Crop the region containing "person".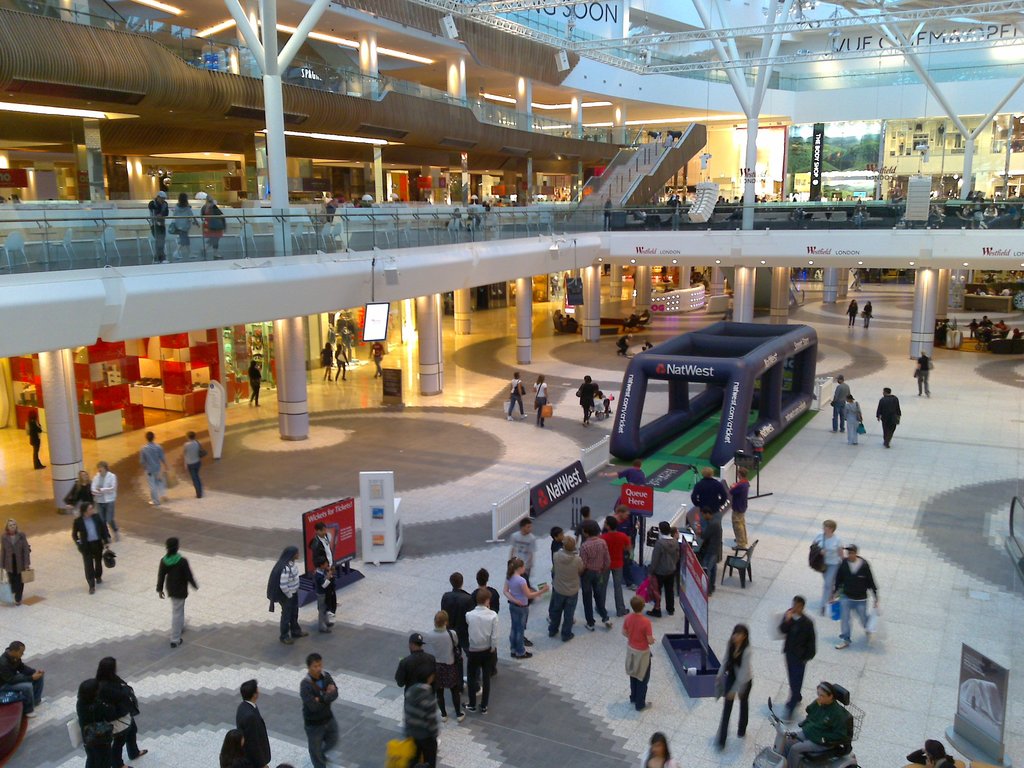
Crop region: [x1=157, y1=534, x2=199, y2=646].
